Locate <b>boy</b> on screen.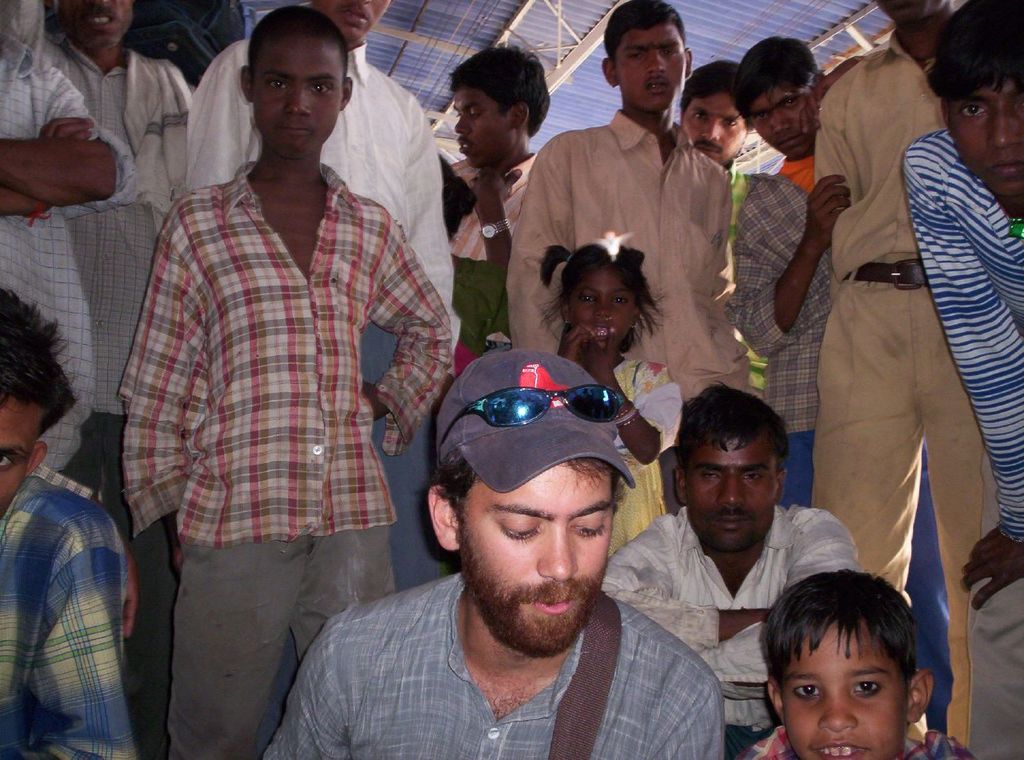
On screen at select_region(726, 570, 973, 759).
